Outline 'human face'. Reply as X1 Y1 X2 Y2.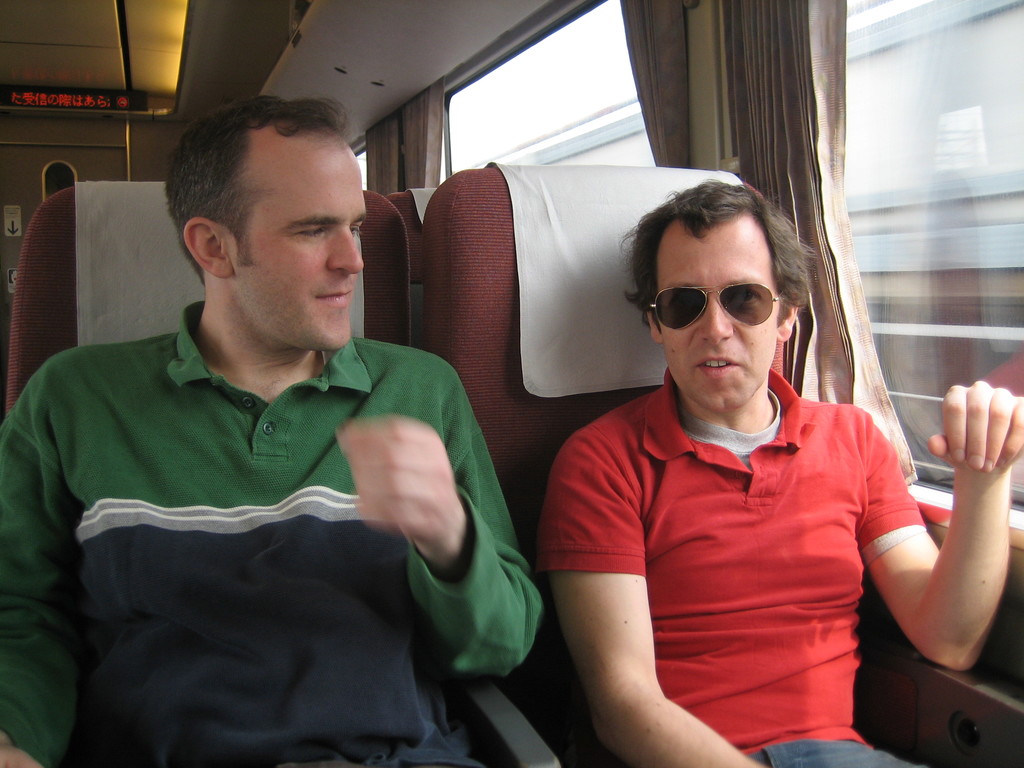
231 141 370 352.
